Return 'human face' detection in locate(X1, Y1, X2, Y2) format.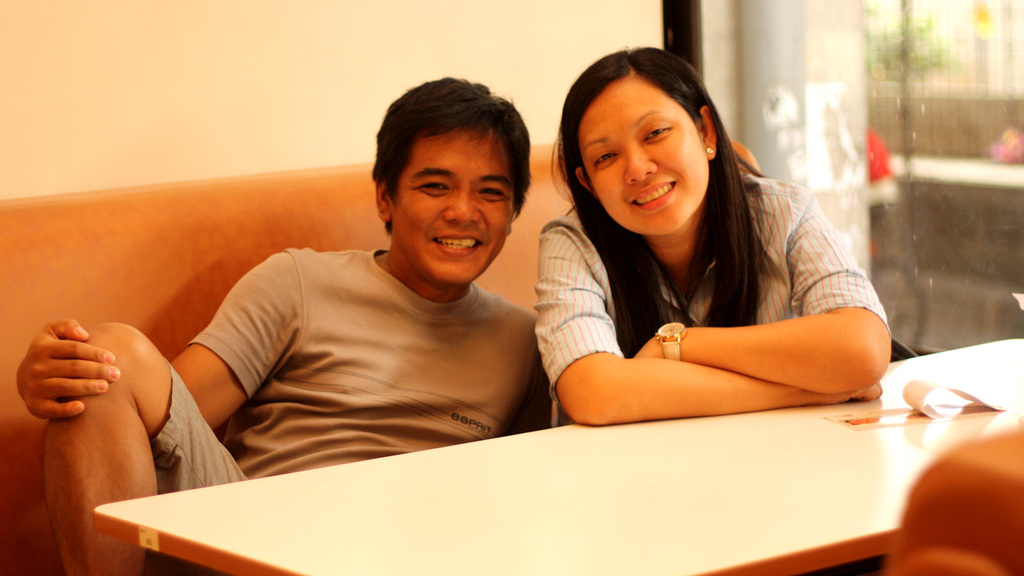
locate(393, 124, 514, 284).
